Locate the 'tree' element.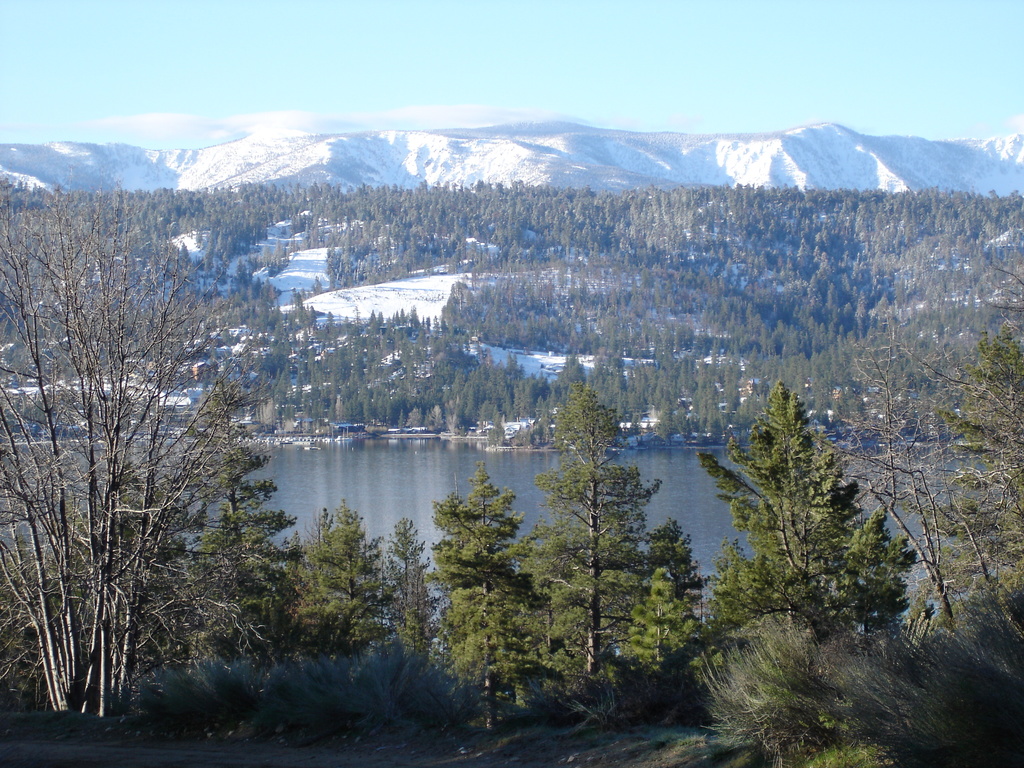
Element bbox: region(296, 500, 376, 678).
